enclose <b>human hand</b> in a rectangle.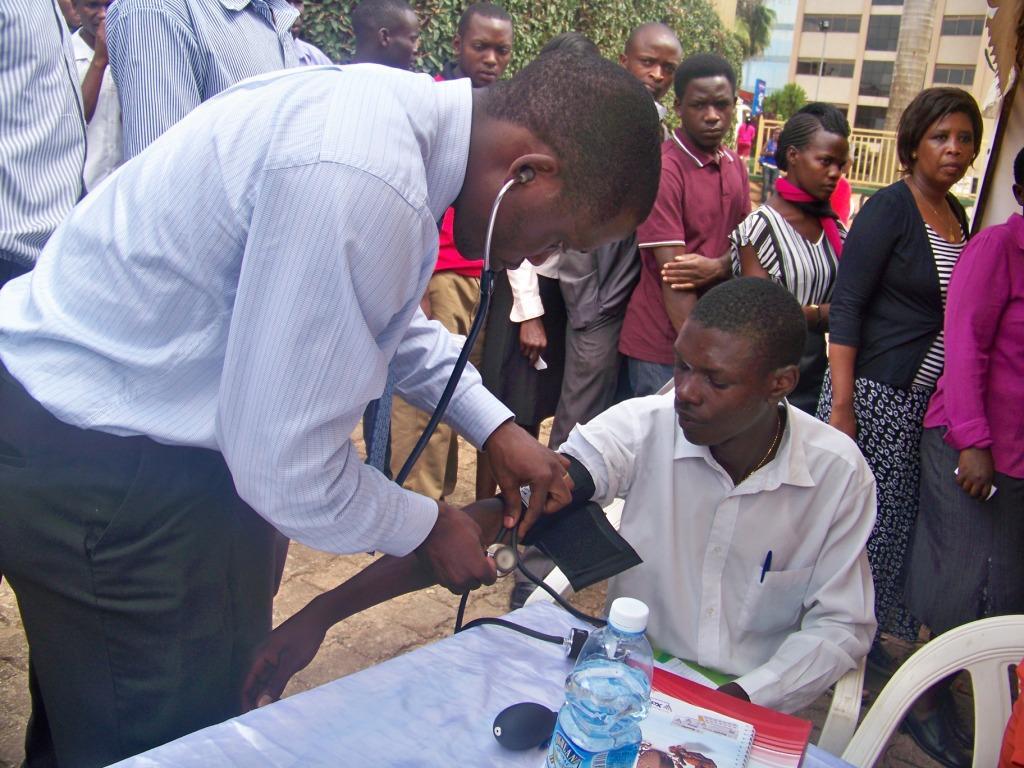
[234,610,328,714].
